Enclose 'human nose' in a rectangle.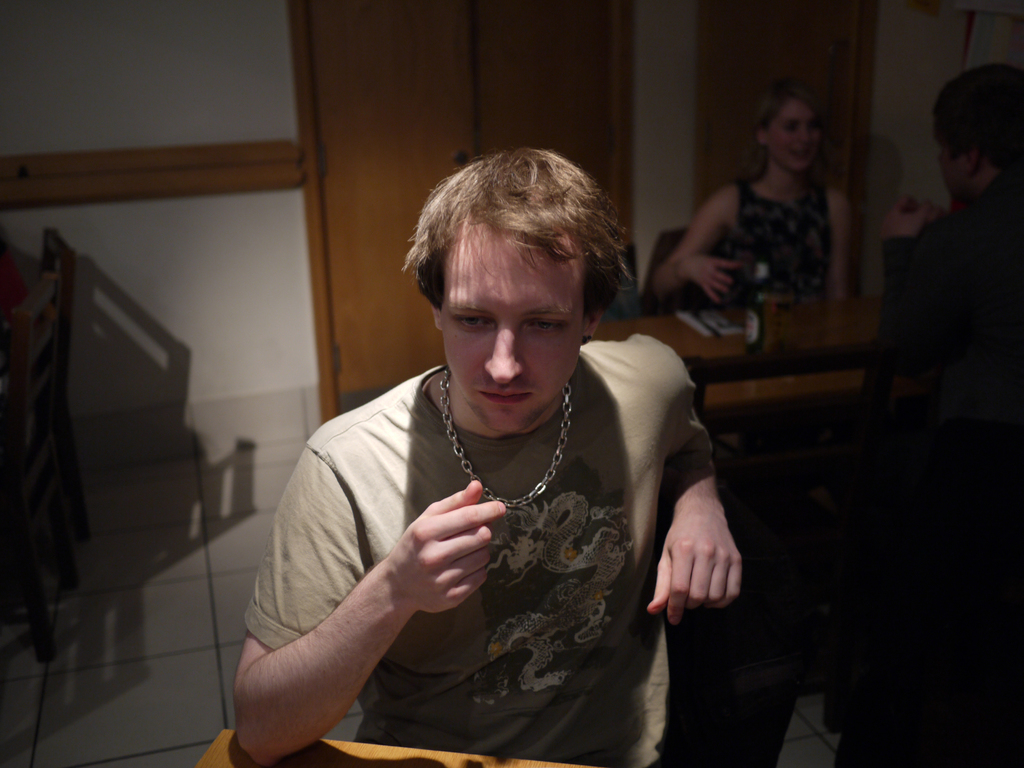
(483, 319, 525, 387).
